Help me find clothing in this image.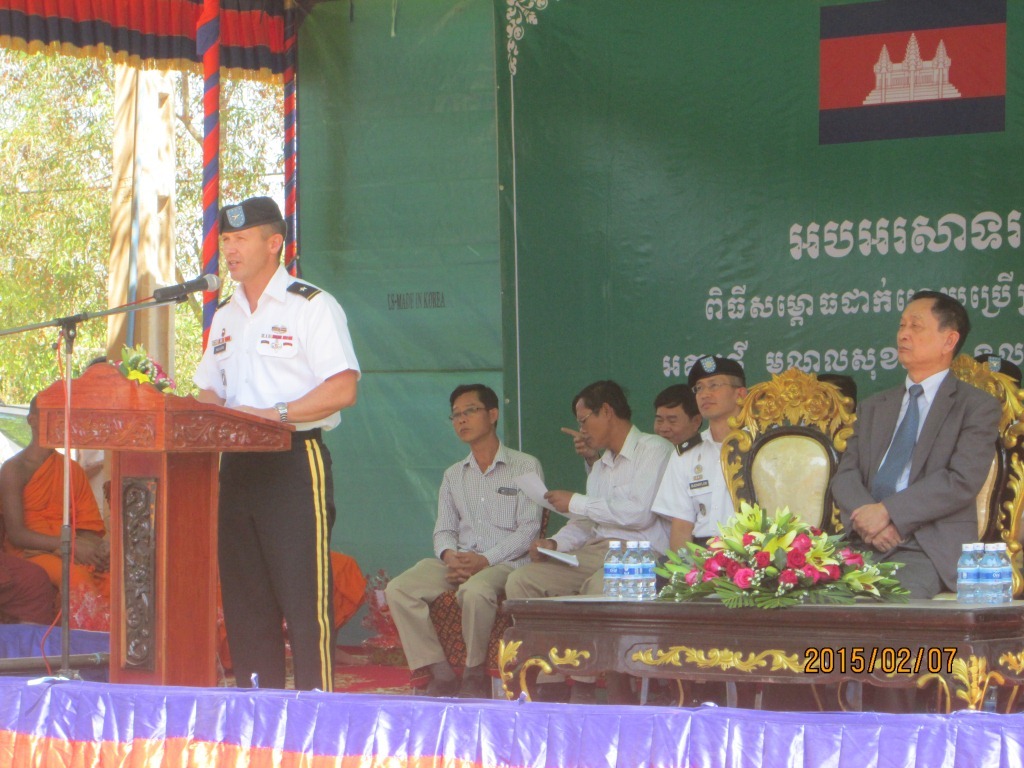
Found it: box(177, 232, 340, 648).
